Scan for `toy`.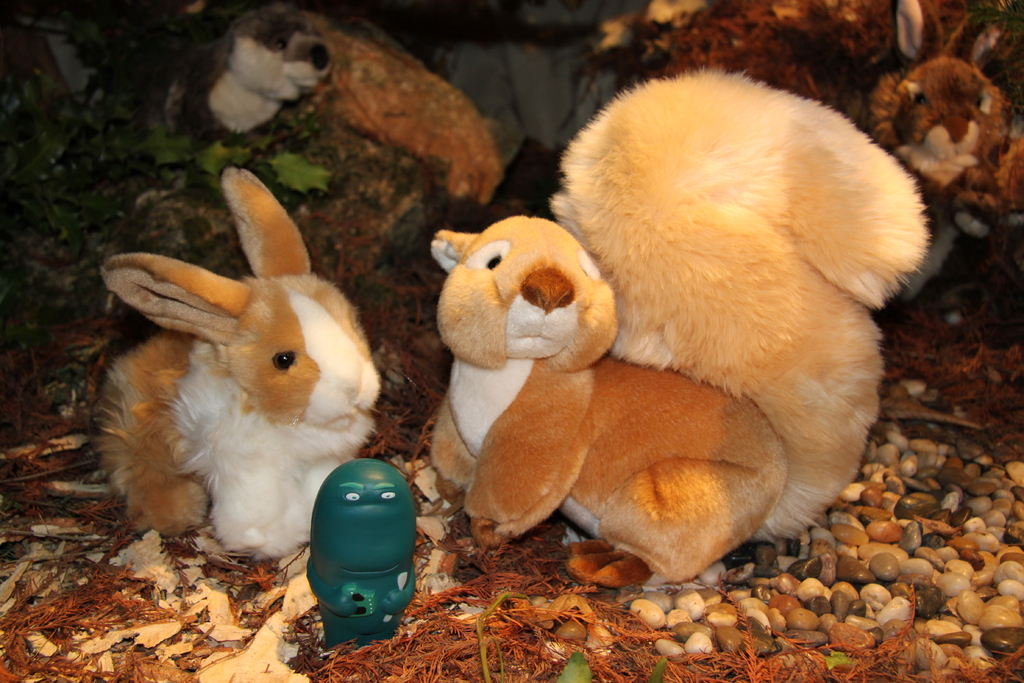
Scan result: 434:74:903:632.
